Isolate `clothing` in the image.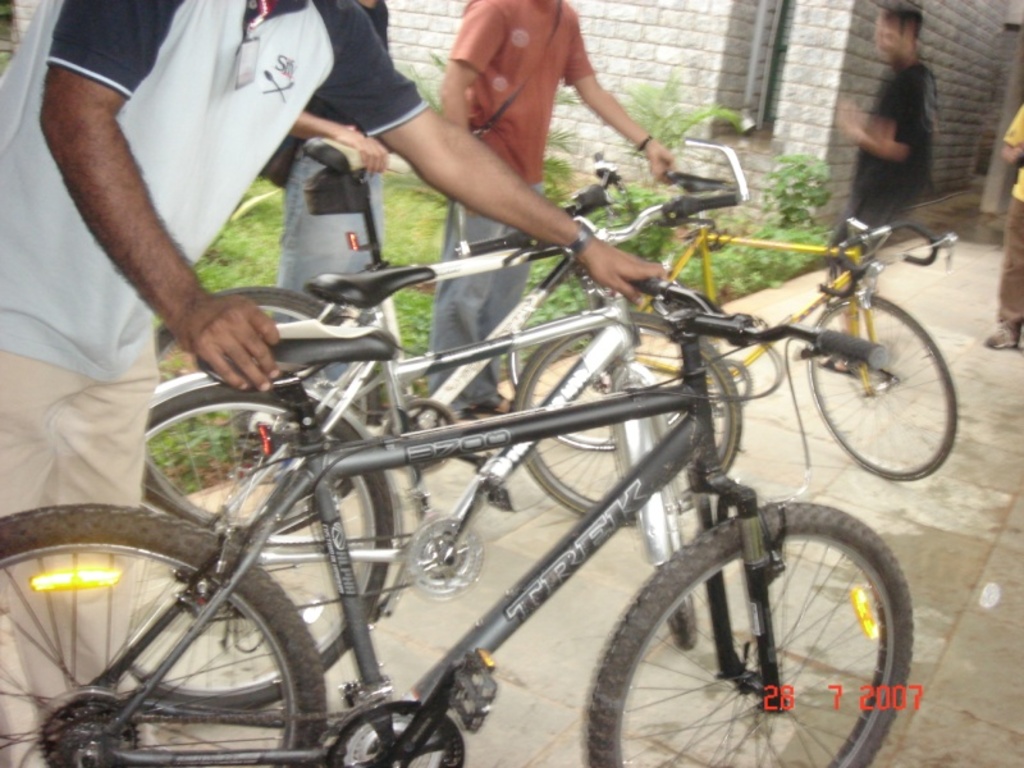
Isolated region: [x1=436, y1=0, x2=600, y2=410].
